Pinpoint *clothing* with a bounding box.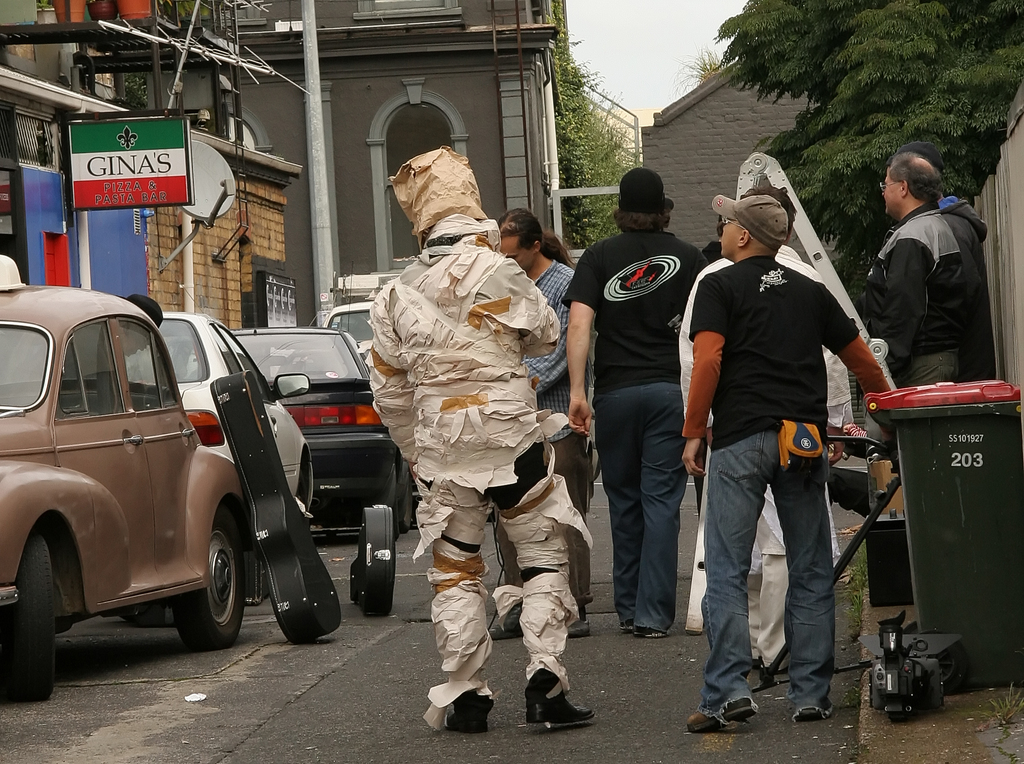
550,220,721,633.
